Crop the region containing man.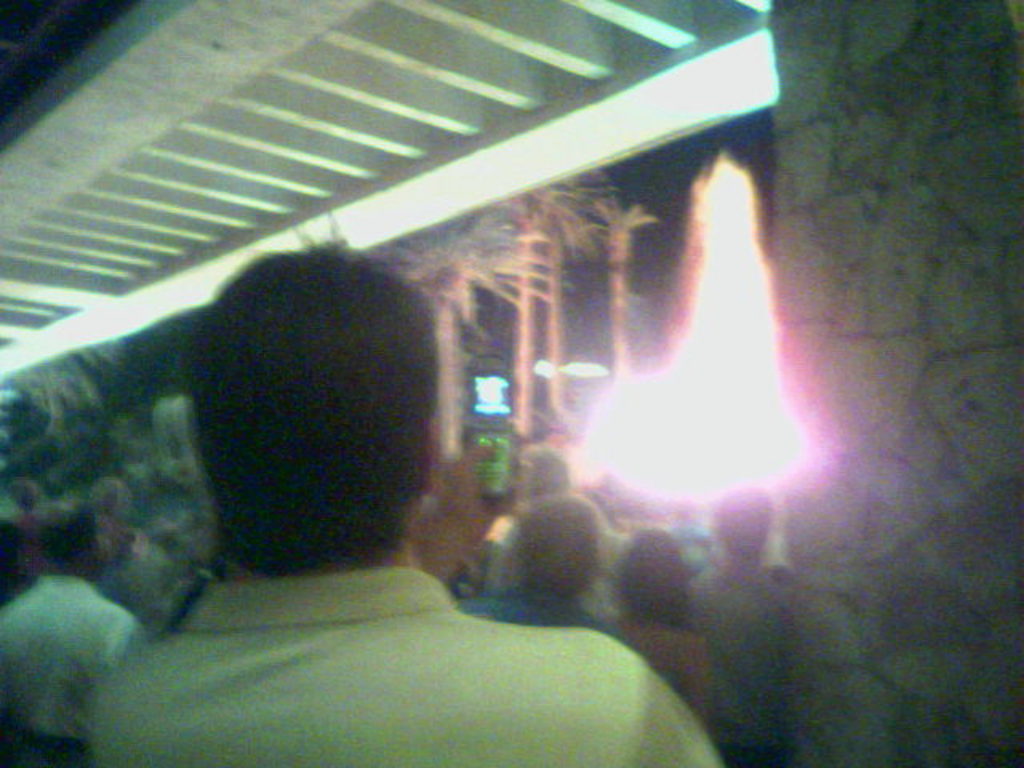
Crop region: 45/210/694/736.
